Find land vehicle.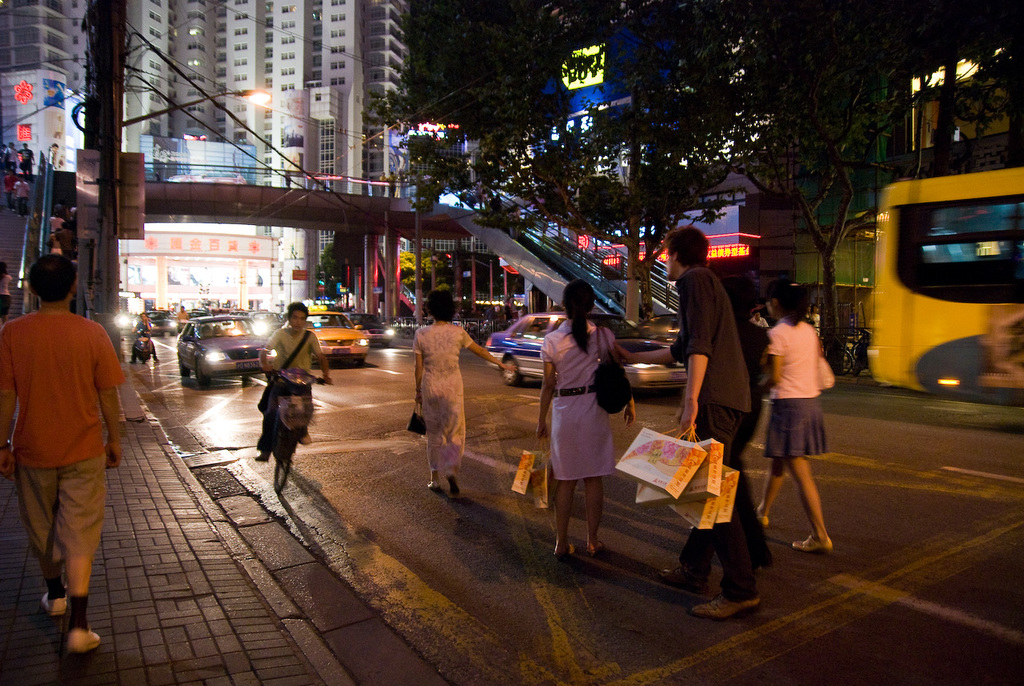
l=130, t=327, r=153, b=367.
